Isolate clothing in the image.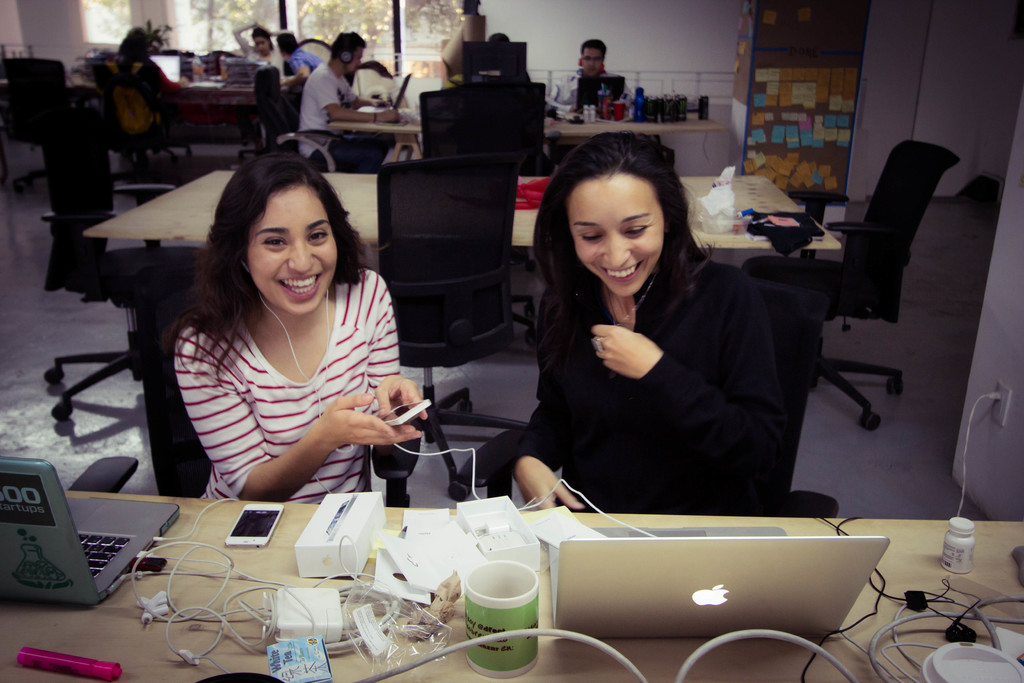
Isolated region: [291,60,362,174].
